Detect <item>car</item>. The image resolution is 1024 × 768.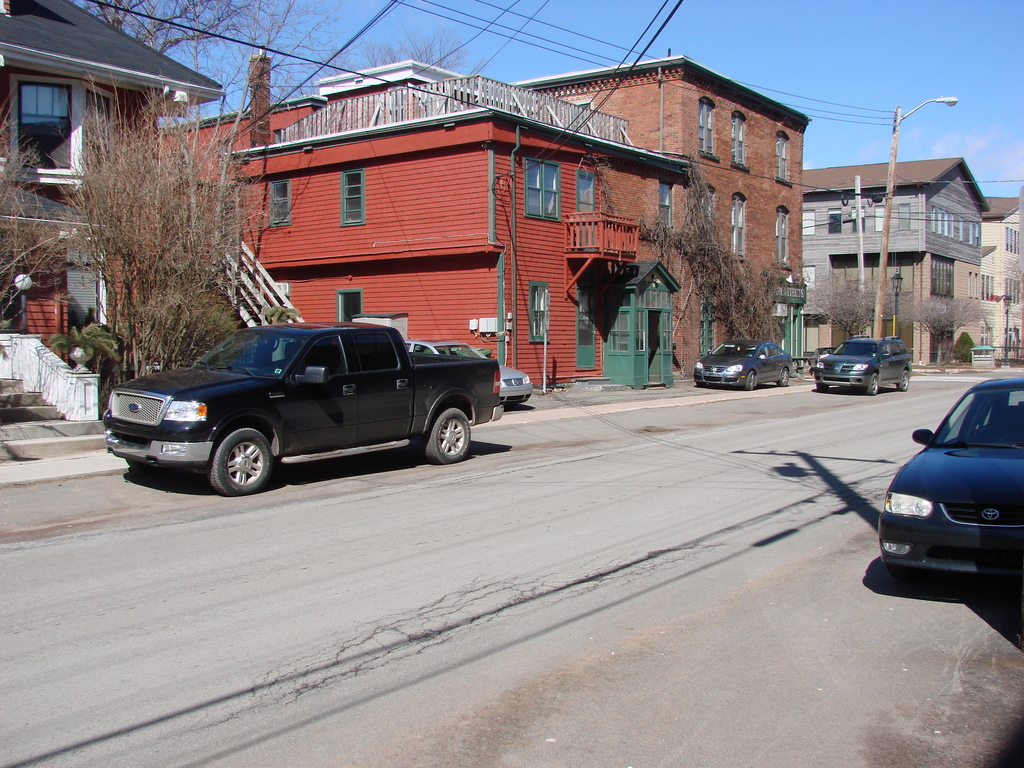
x1=810 y1=338 x2=912 y2=395.
